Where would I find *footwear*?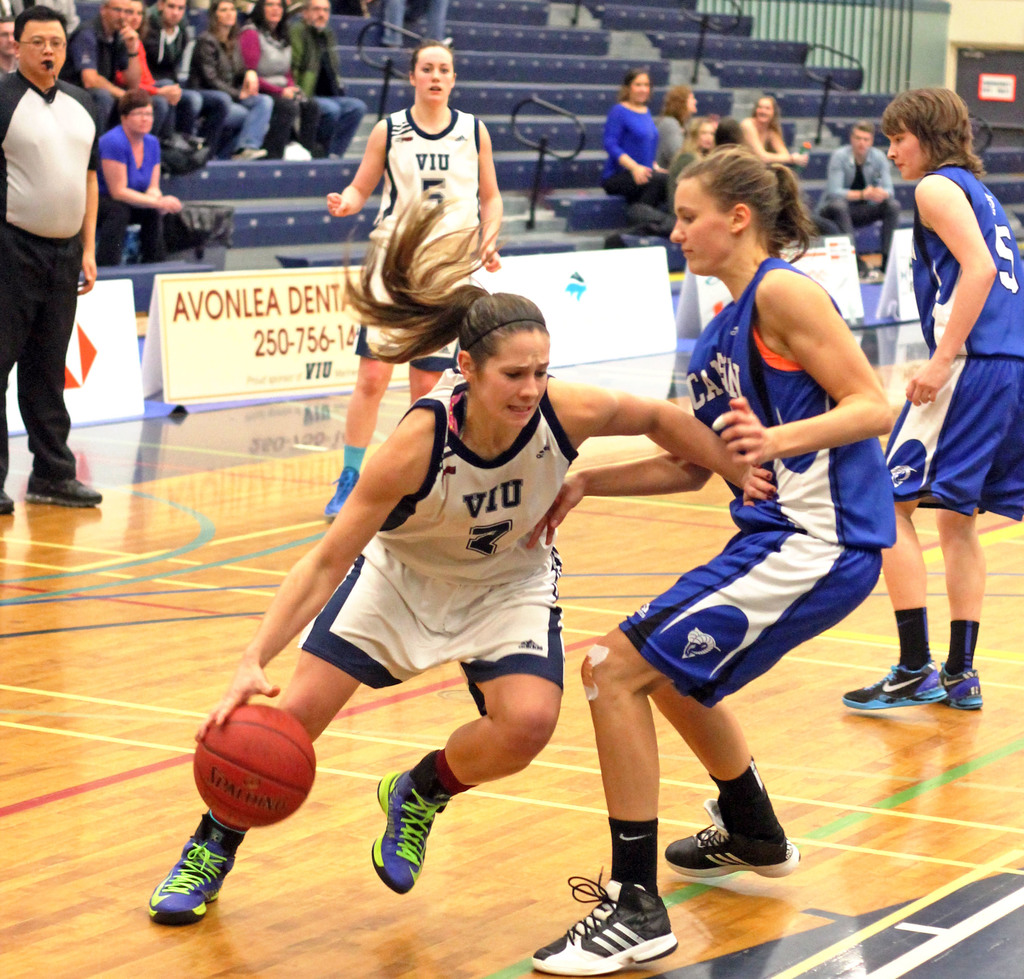
At [325, 468, 357, 521].
